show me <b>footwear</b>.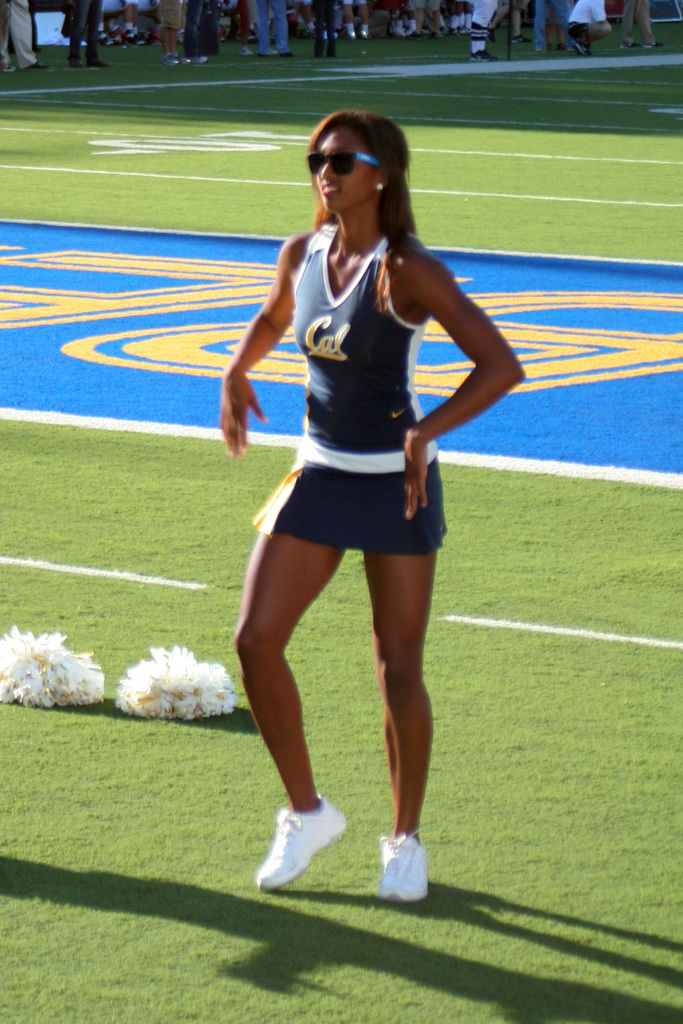
<b>footwear</b> is here: left=161, top=53, right=182, bottom=65.
